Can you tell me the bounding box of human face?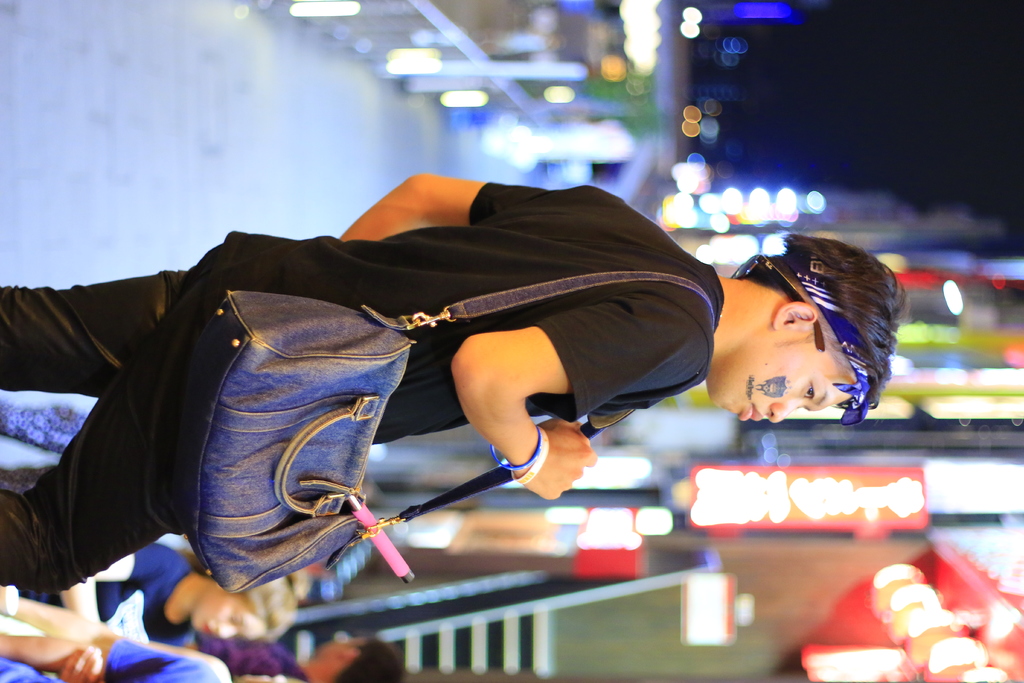
189/595/264/642.
